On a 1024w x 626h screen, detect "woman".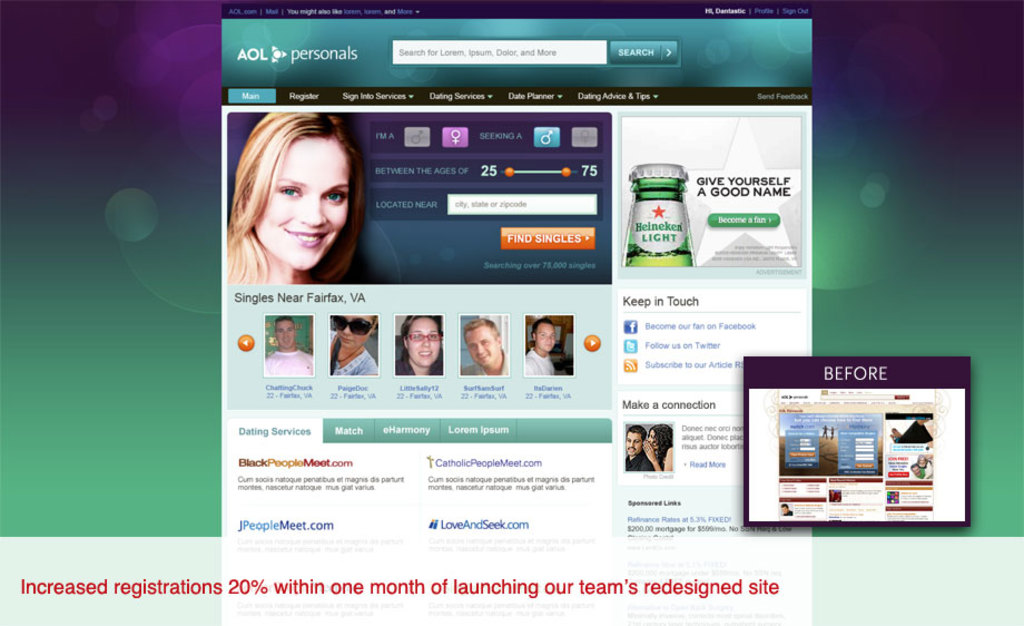
(x1=327, y1=313, x2=378, y2=378).
